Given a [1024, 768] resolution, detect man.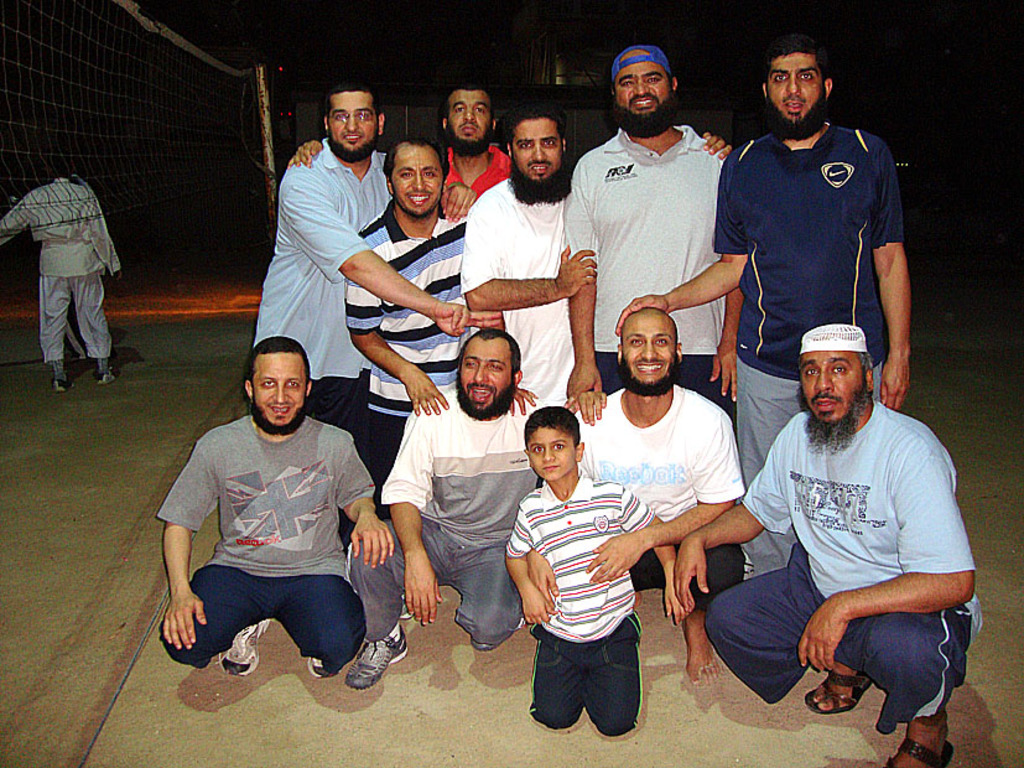
box=[518, 310, 750, 689].
